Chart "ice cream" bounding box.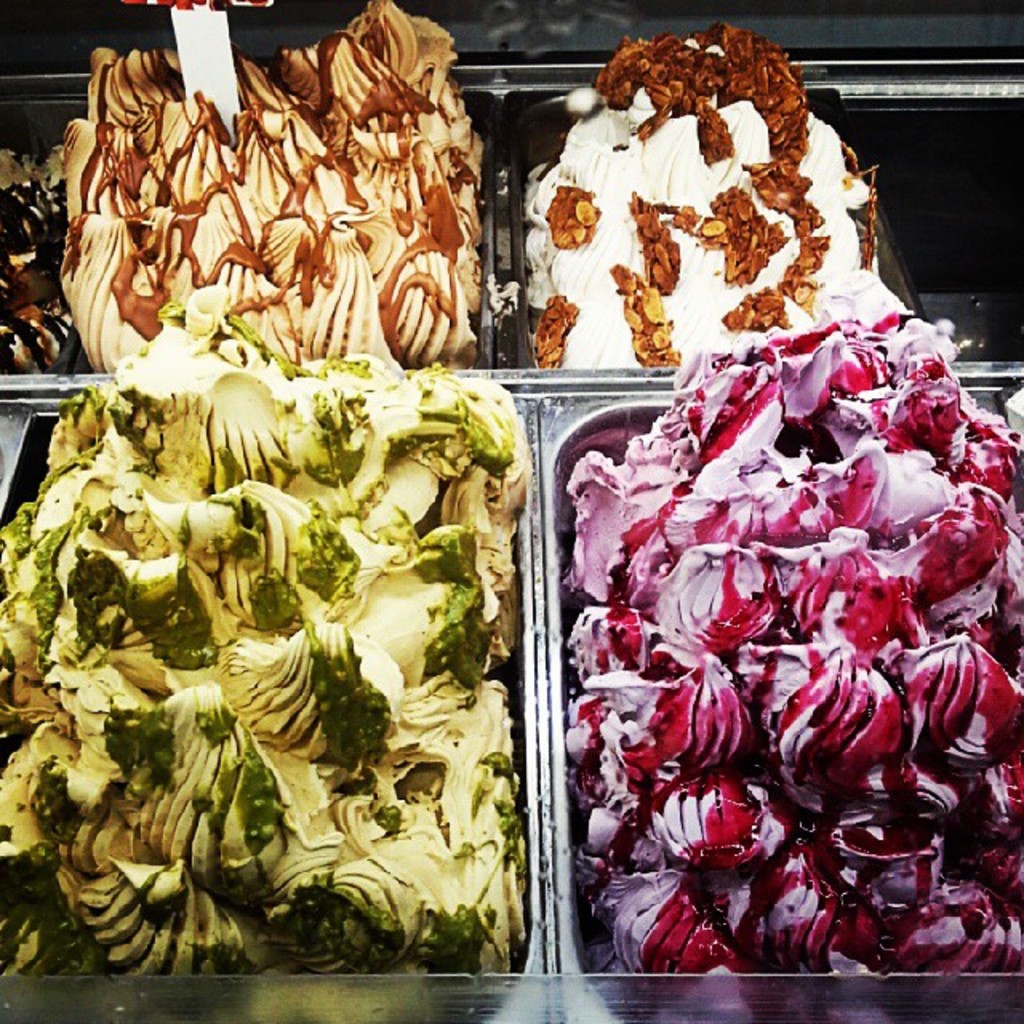
Charted: 518, 13, 918, 374.
